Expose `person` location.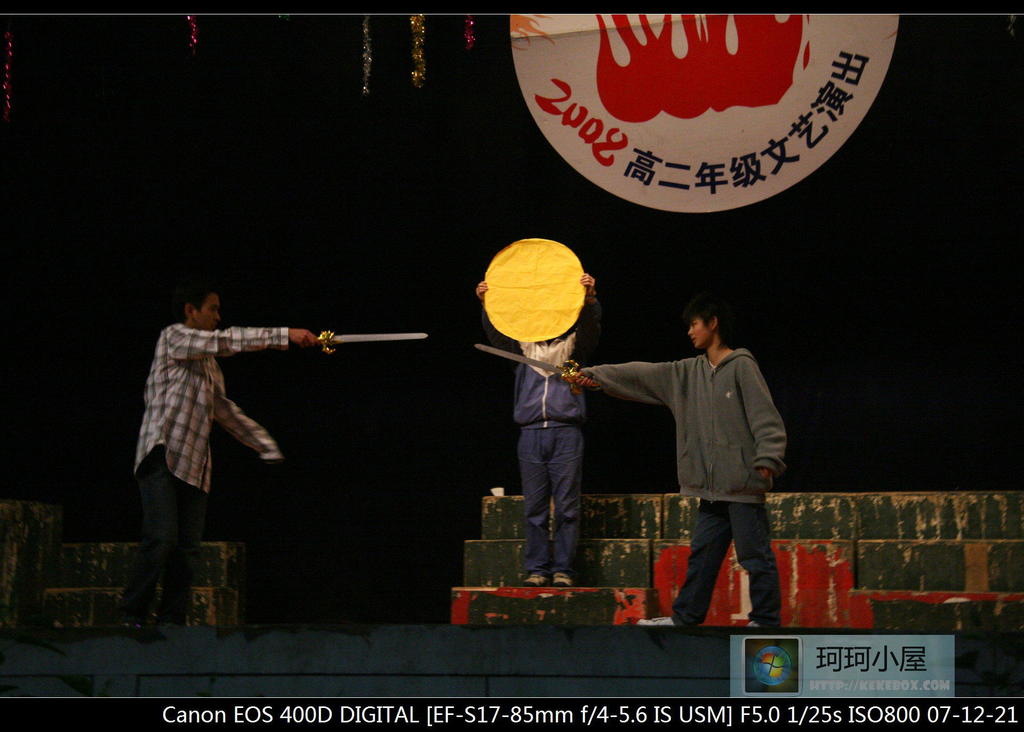
Exposed at bbox(474, 268, 605, 590).
